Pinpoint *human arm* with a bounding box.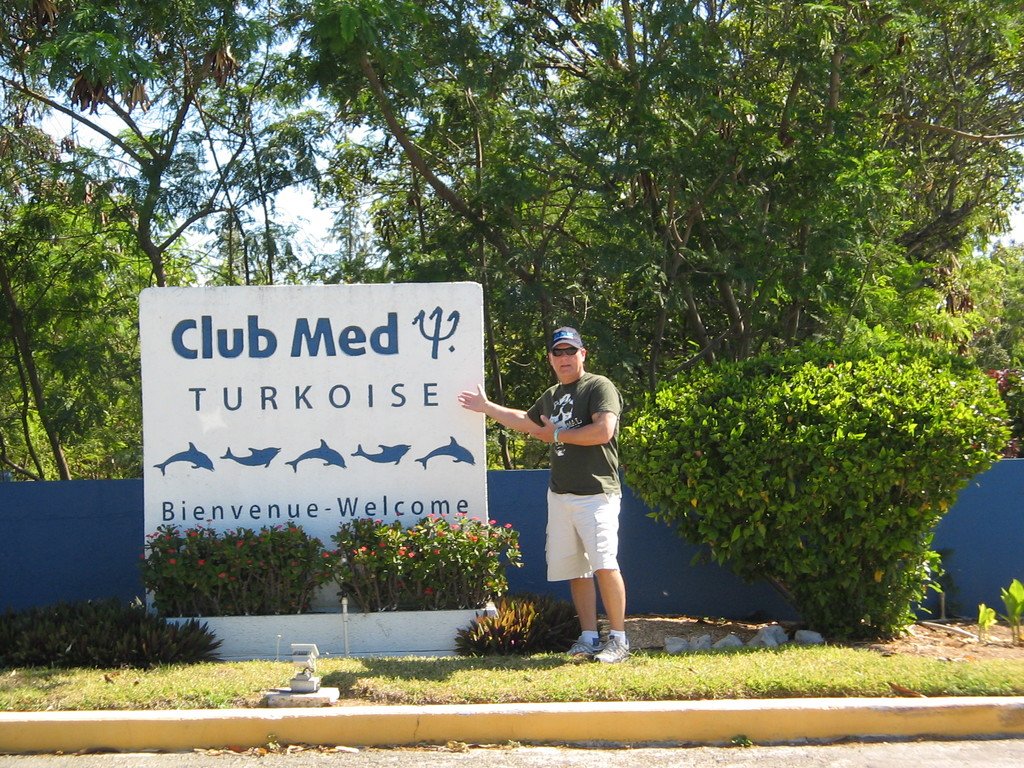
bbox=(526, 412, 614, 442).
